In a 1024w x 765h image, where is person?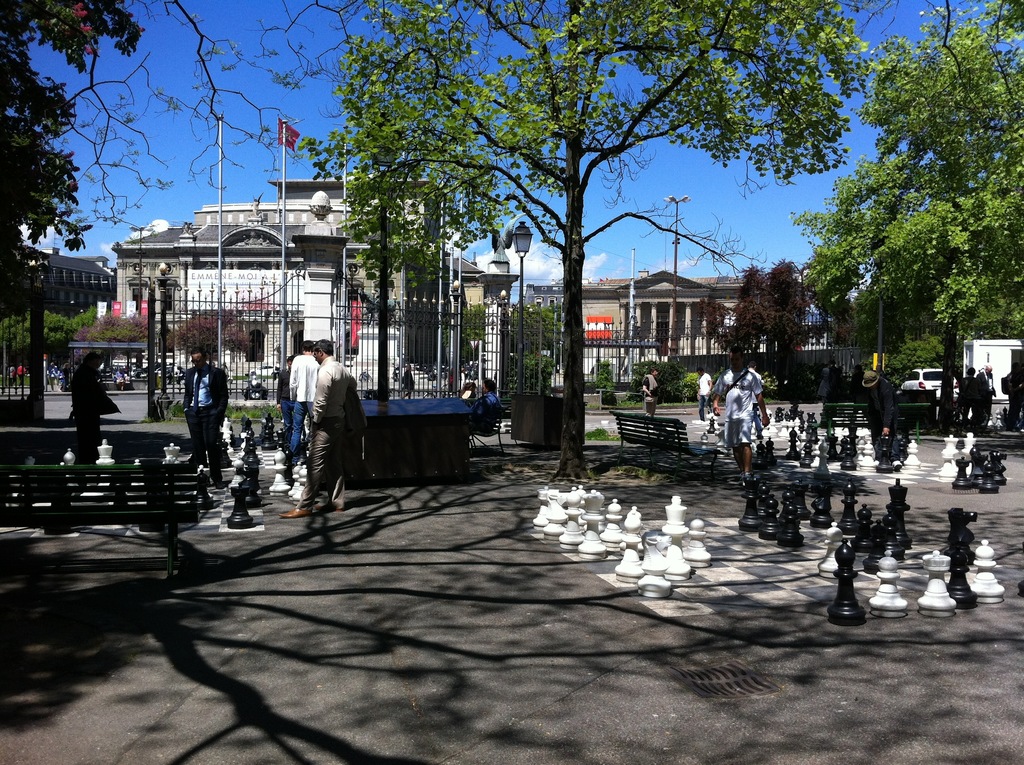
[x1=4, y1=363, x2=15, y2=383].
